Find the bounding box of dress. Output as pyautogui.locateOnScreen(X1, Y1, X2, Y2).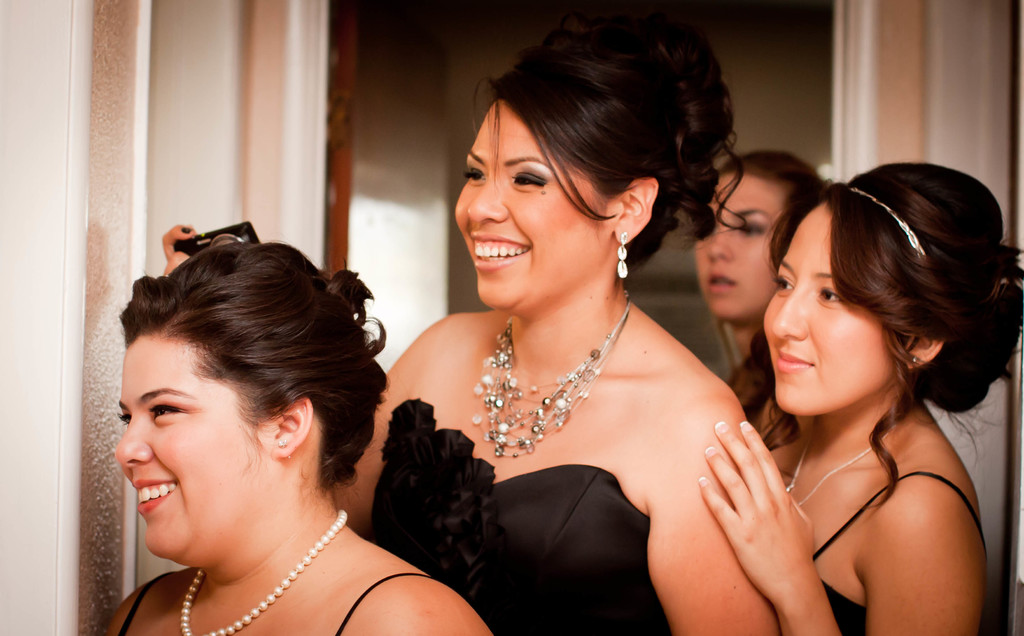
pyautogui.locateOnScreen(364, 399, 675, 635).
